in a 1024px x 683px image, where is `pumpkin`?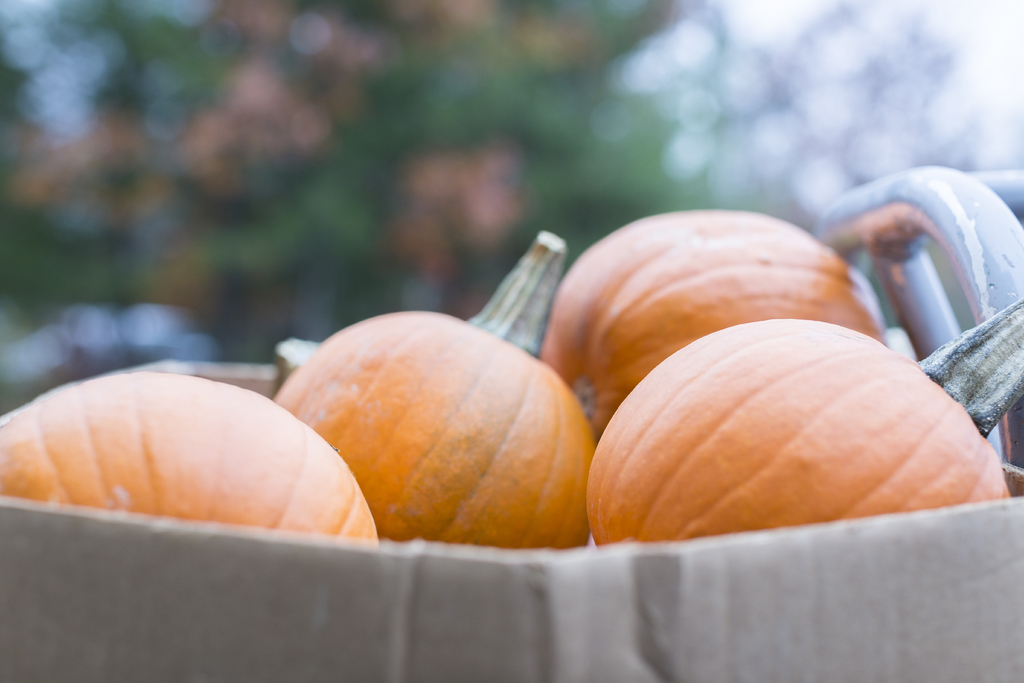
270, 231, 599, 548.
